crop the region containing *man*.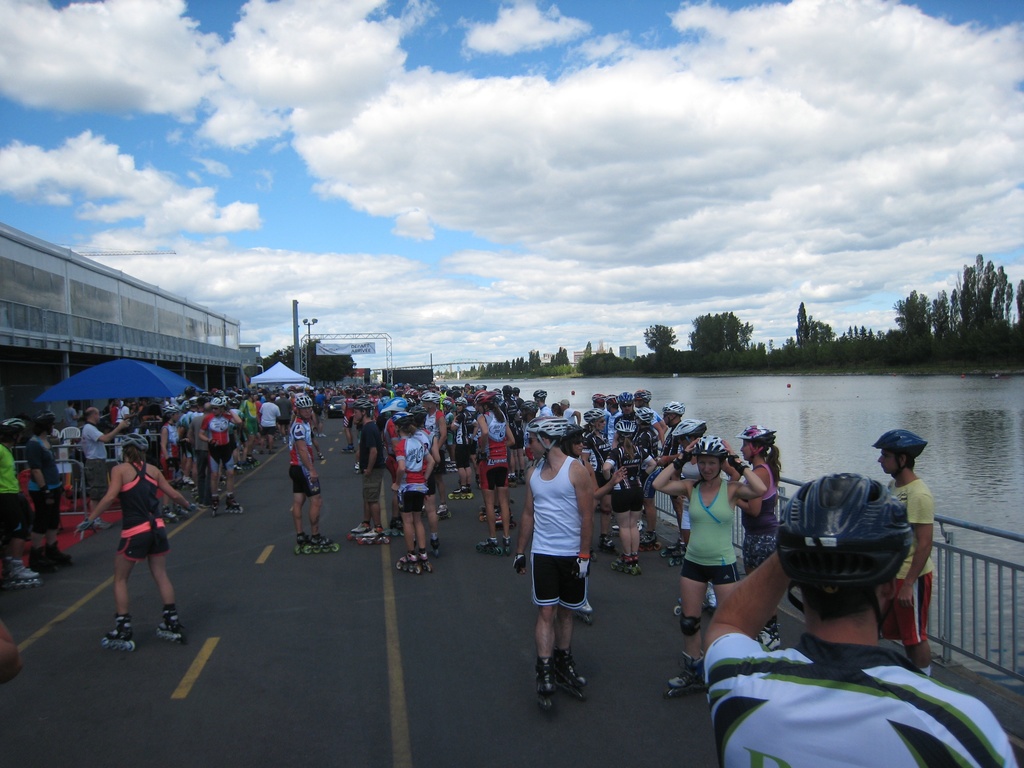
Crop region: x1=533 y1=388 x2=557 y2=419.
